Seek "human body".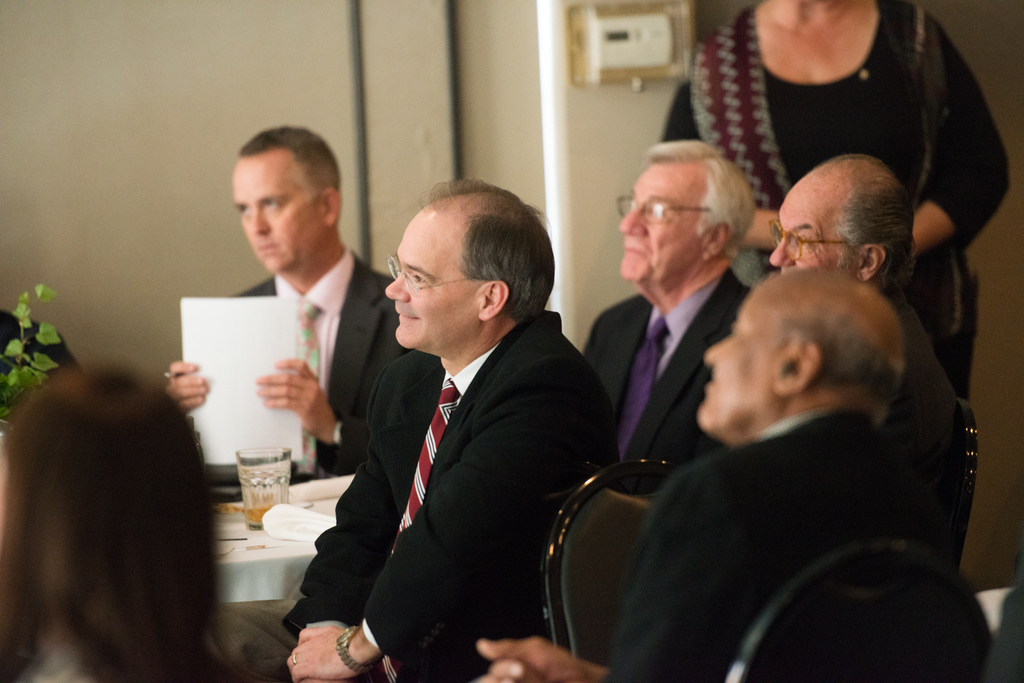
select_region(280, 179, 605, 682).
